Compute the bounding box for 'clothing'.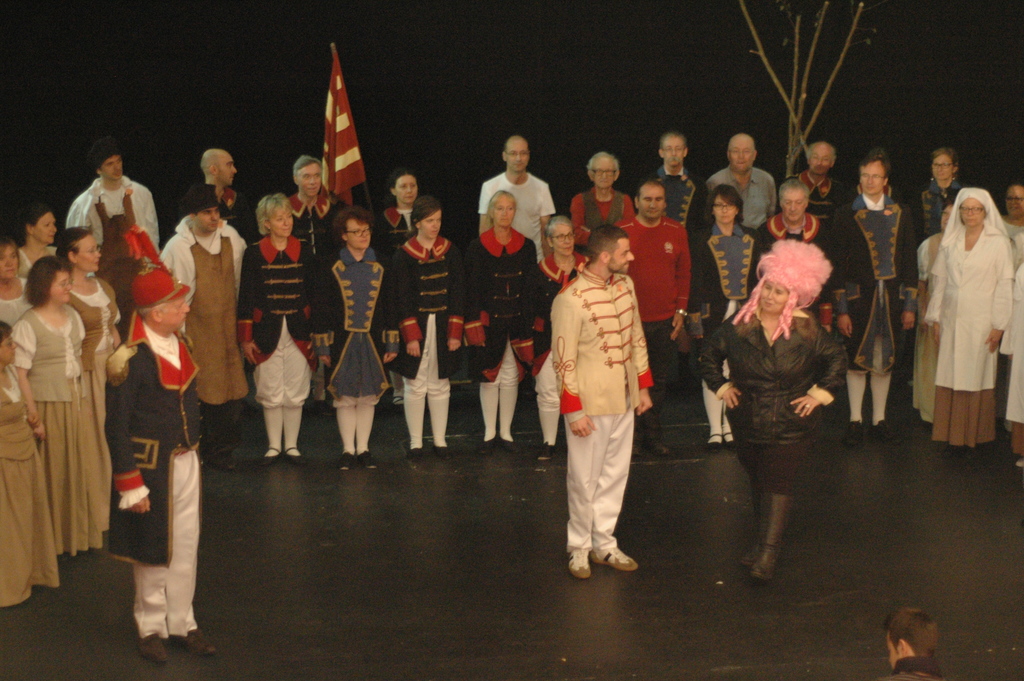
(x1=460, y1=224, x2=546, y2=397).
